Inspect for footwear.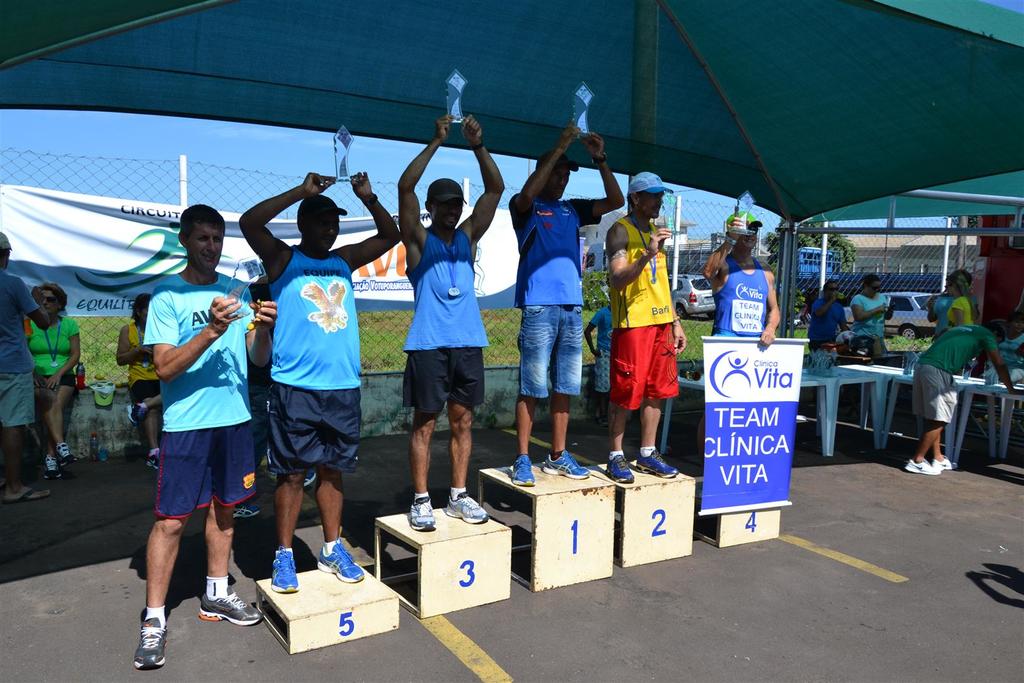
Inspection: box(934, 457, 957, 473).
